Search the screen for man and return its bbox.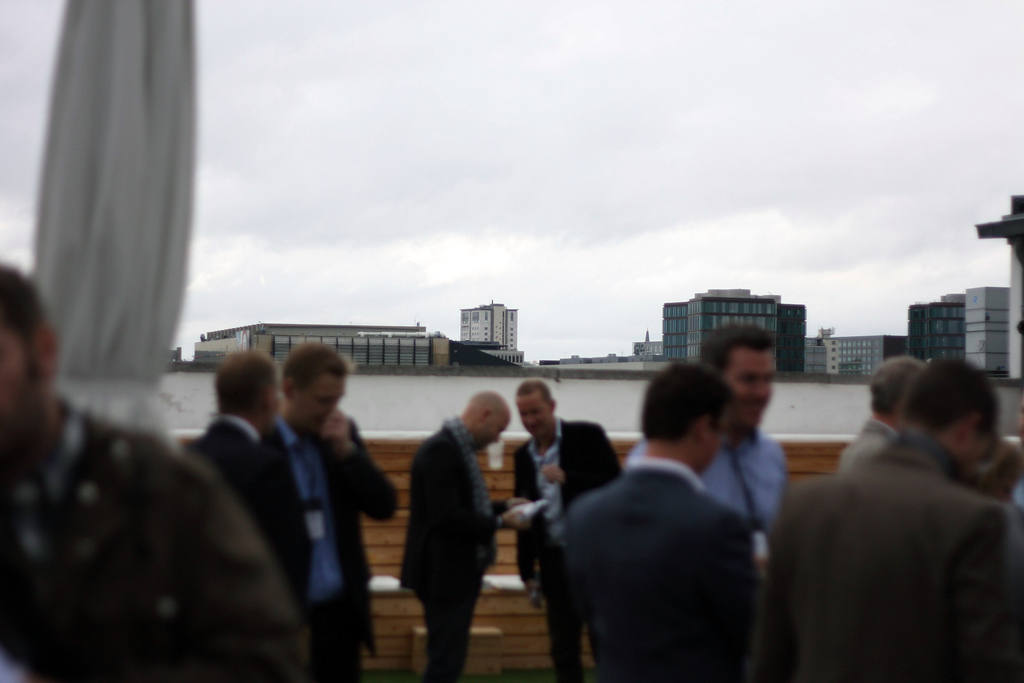
Found: x1=633 y1=324 x2=783 y2=540.
